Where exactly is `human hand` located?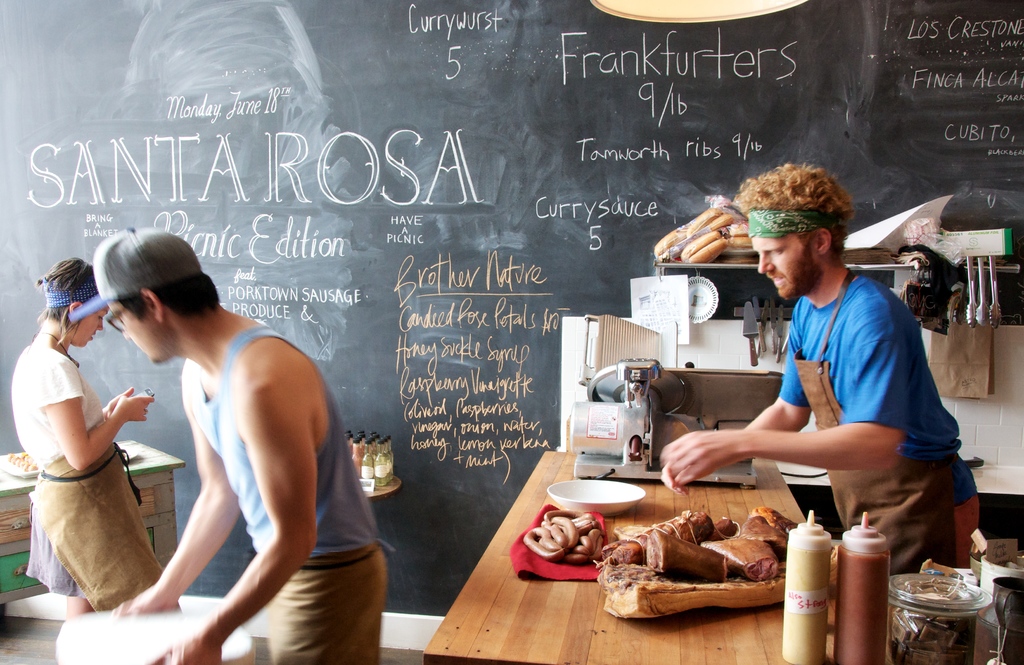
Its bounding box is <bbox>111, 393, 156, 423</bbox>.
